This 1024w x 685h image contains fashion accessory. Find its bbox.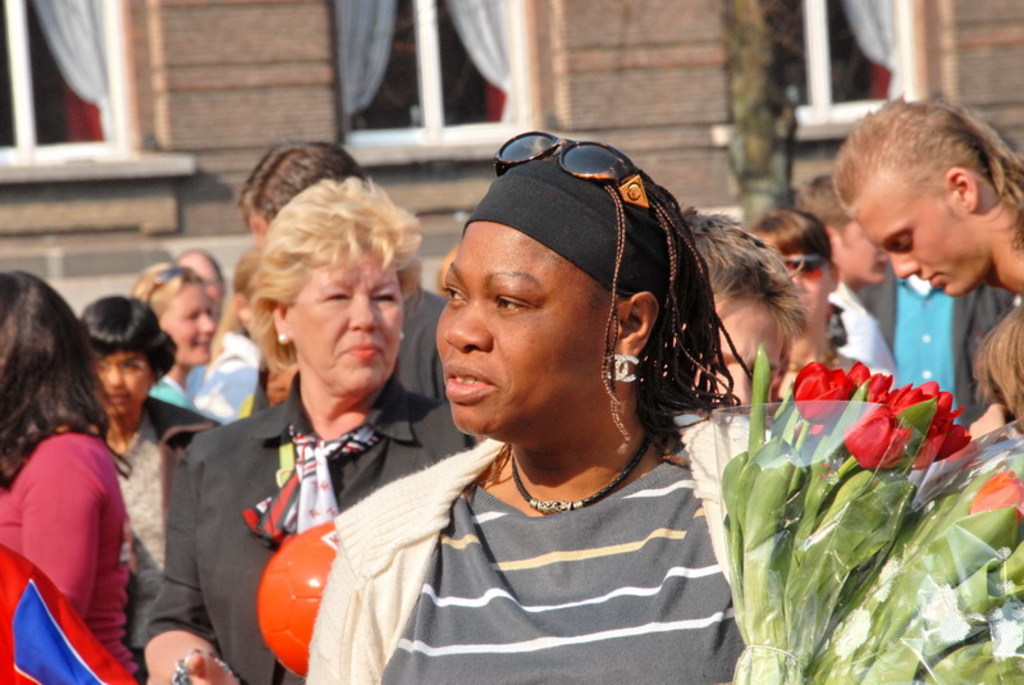
[left=234, top=425, right=381, bottom=545].
